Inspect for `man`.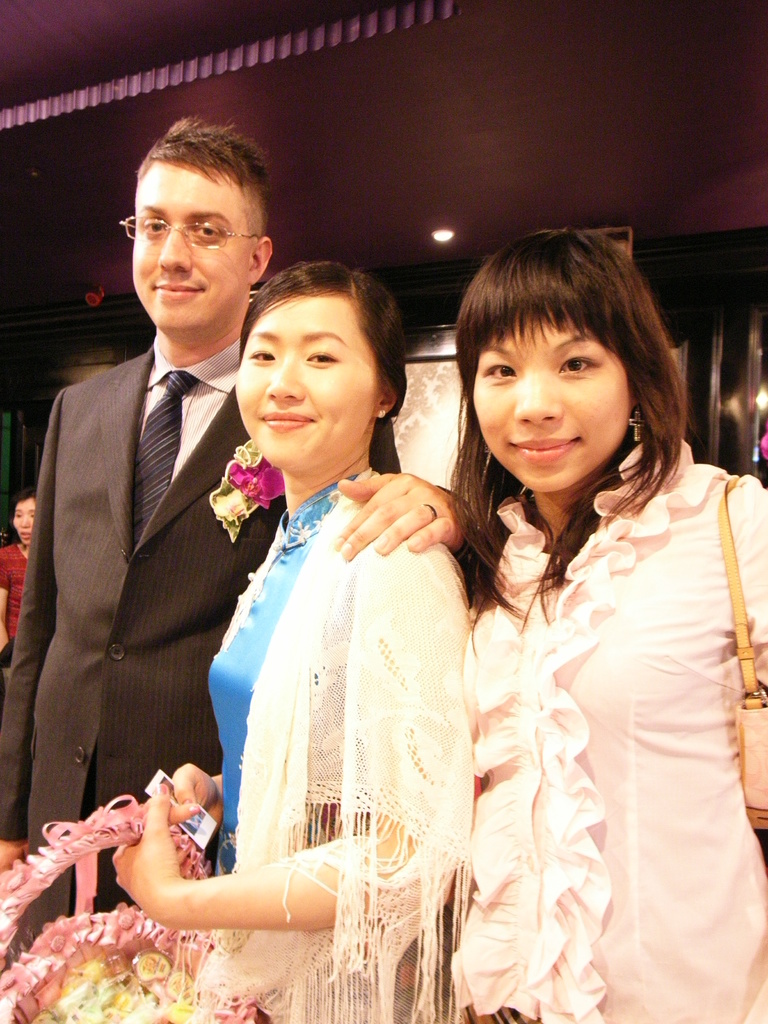
Inspection: l=0, t=116, r=480, b=945.
